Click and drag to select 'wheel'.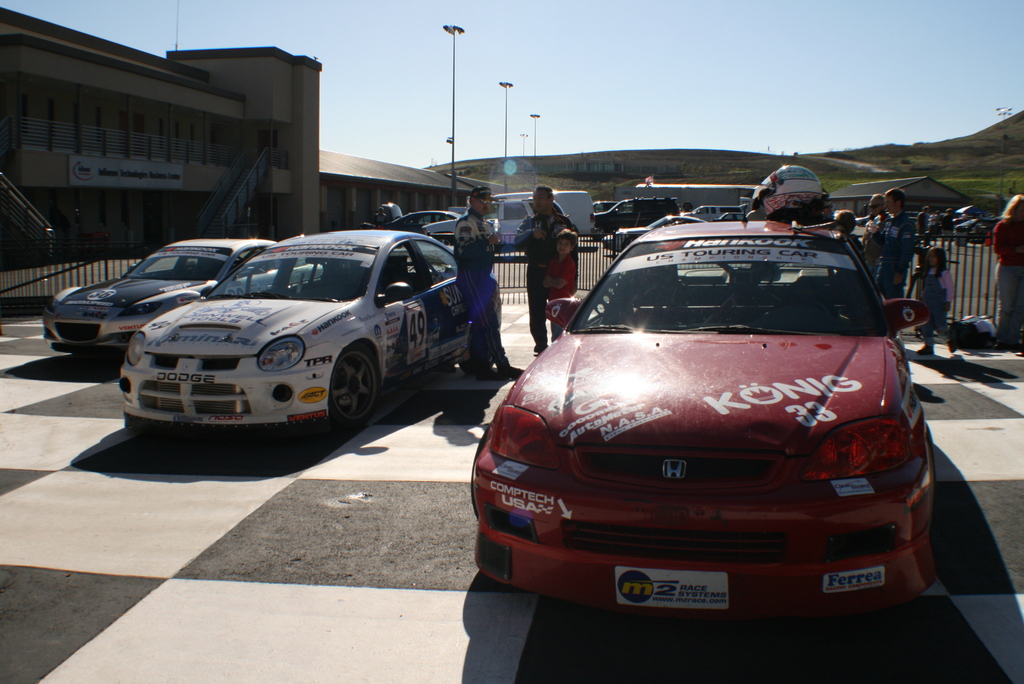
Selection: [322, 337, 385, 425].
